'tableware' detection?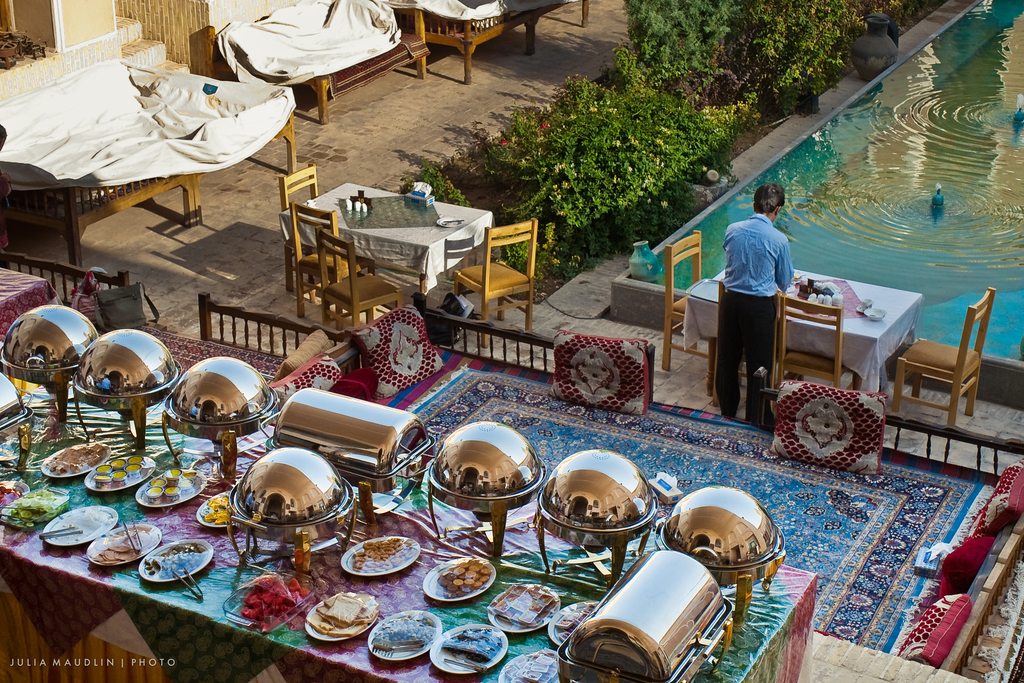
bbox(424, 553, 499, 617)
